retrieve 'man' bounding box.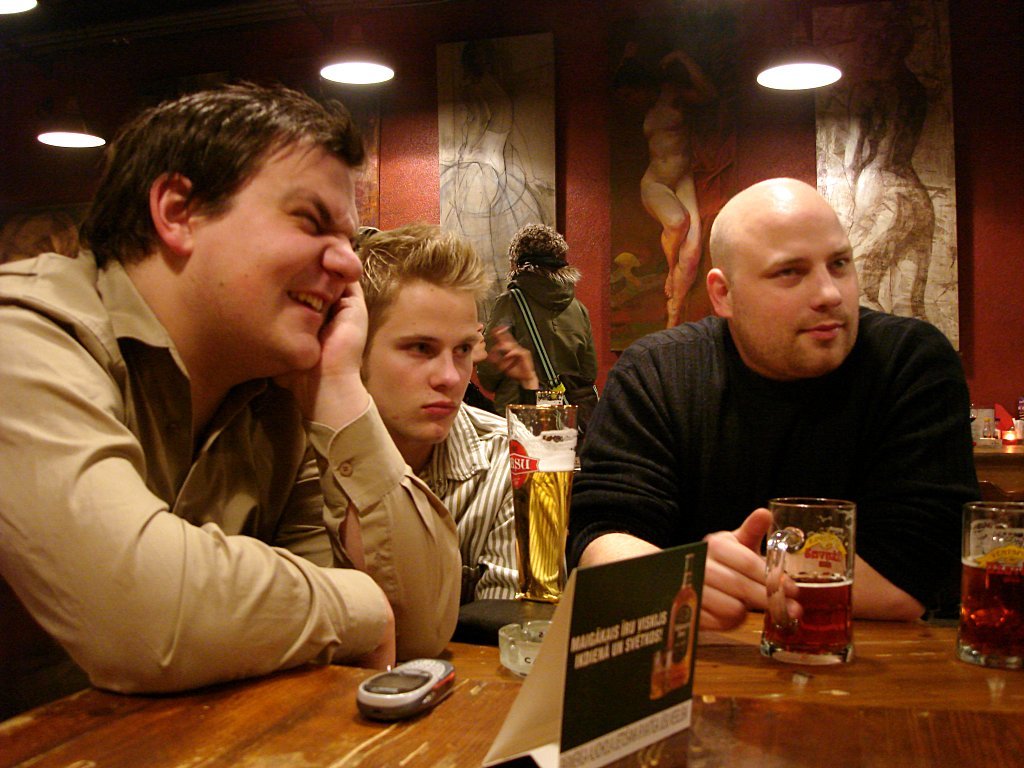
Bounding box: x1=328 y1=232 x2=557 y2=651.
